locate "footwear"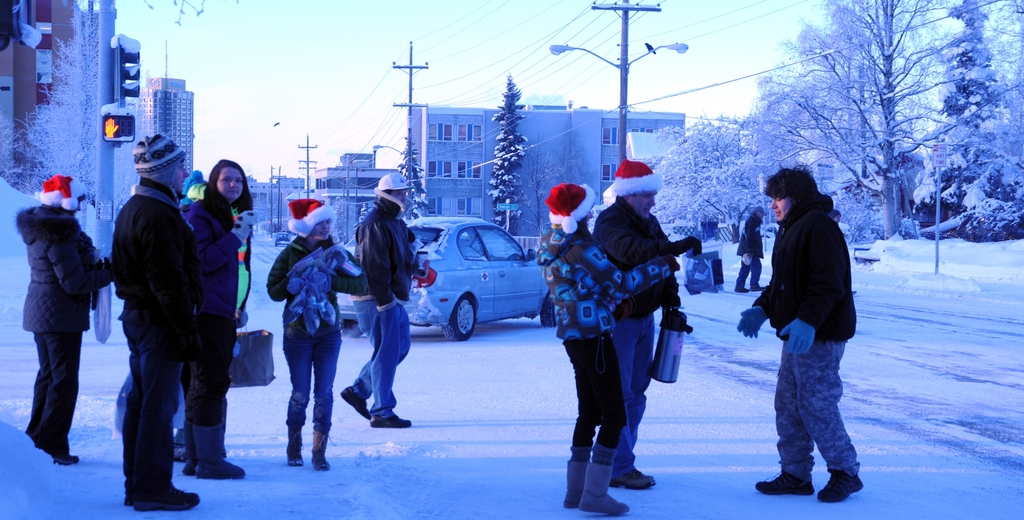
{"x1": 341, "y1": 385, "x2": 371, "y2": 419}
